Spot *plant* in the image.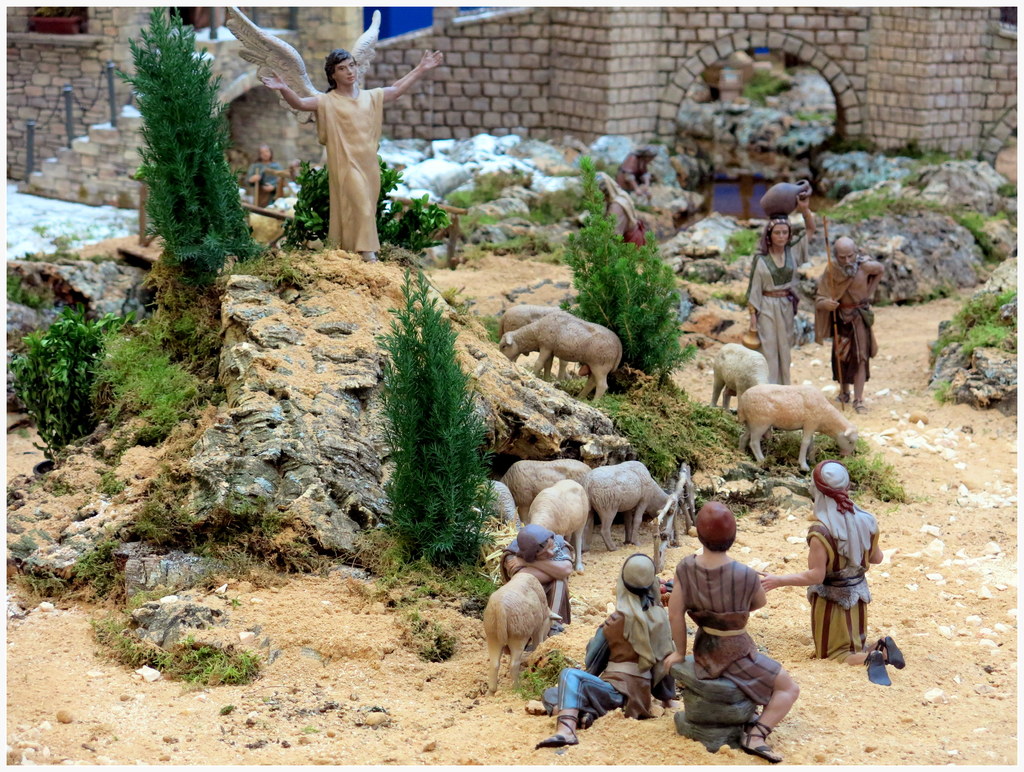
*plant* found at BBox(90, 312, 202, 435).
